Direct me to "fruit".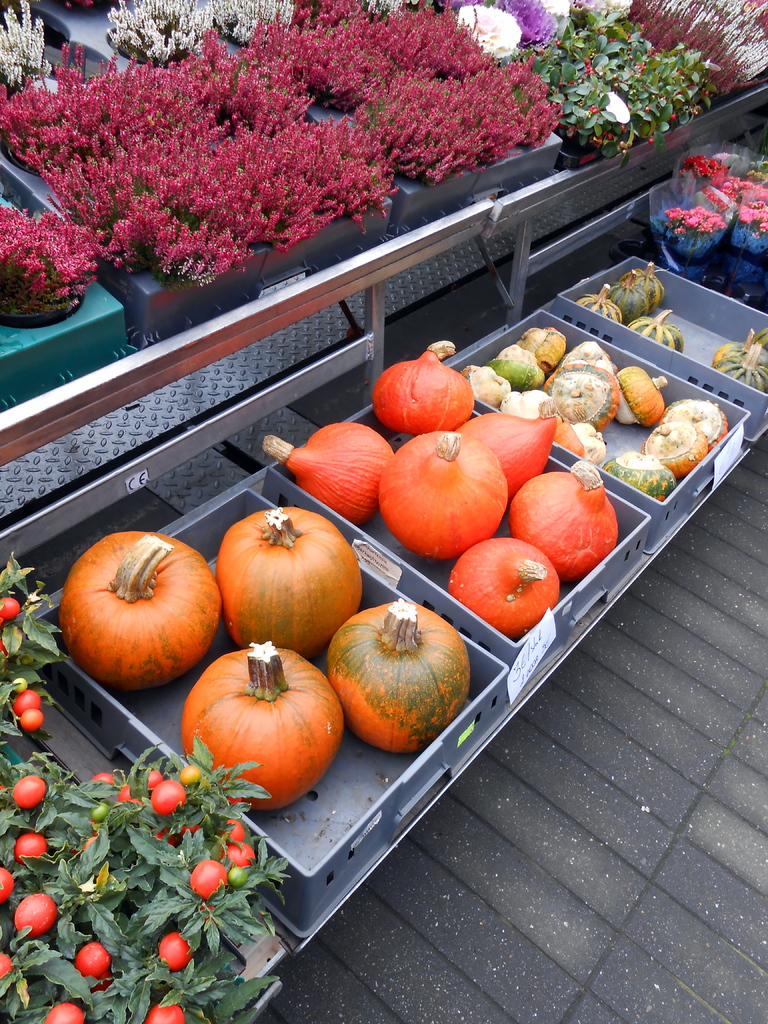
Direction: left=17, top=708, right=43, bottom=732.
